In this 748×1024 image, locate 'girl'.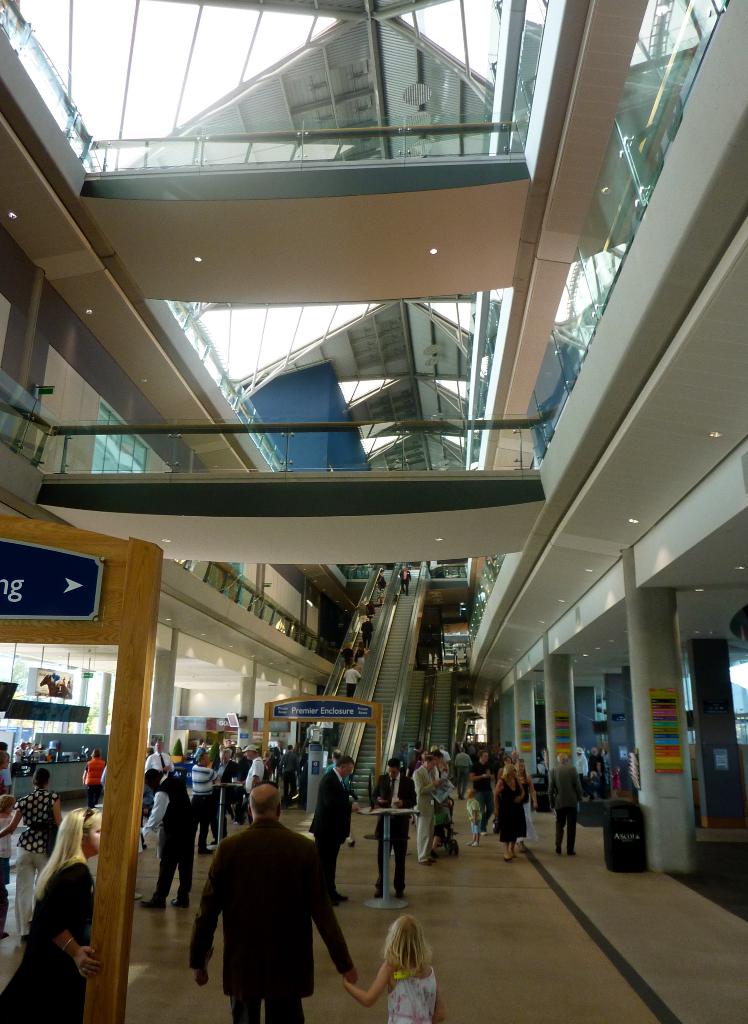
Bounding box: box=[0, 811, 104, 1023].
